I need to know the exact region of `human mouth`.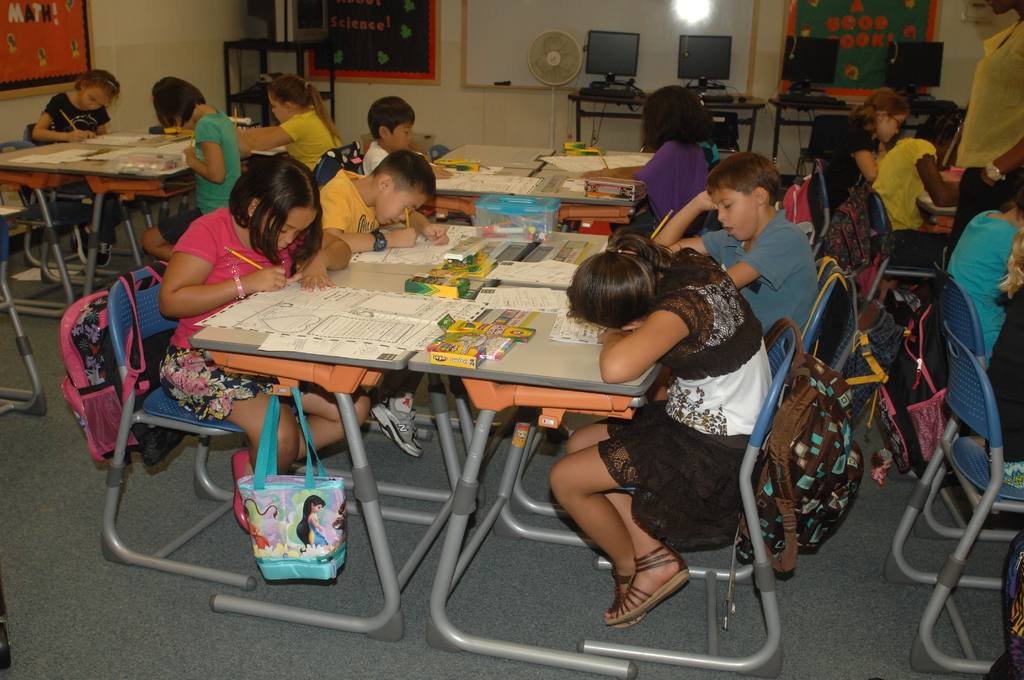
Region: [left=722, top=223, right=733, bottom=234].
